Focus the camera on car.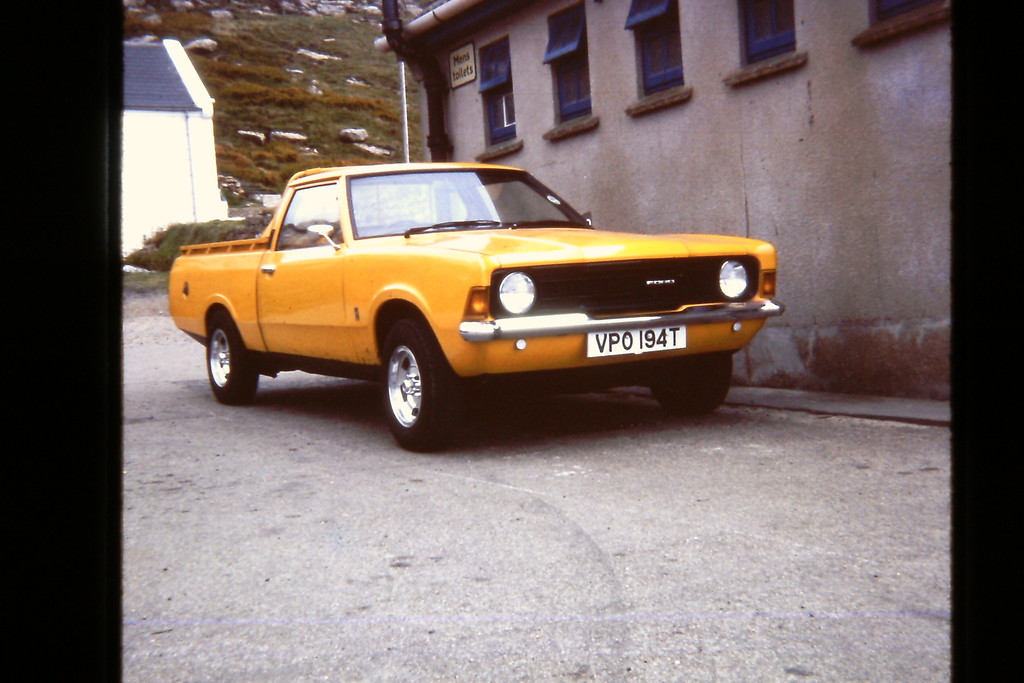
Focus region: [left=170, top=161, right=772, bottom=450].
